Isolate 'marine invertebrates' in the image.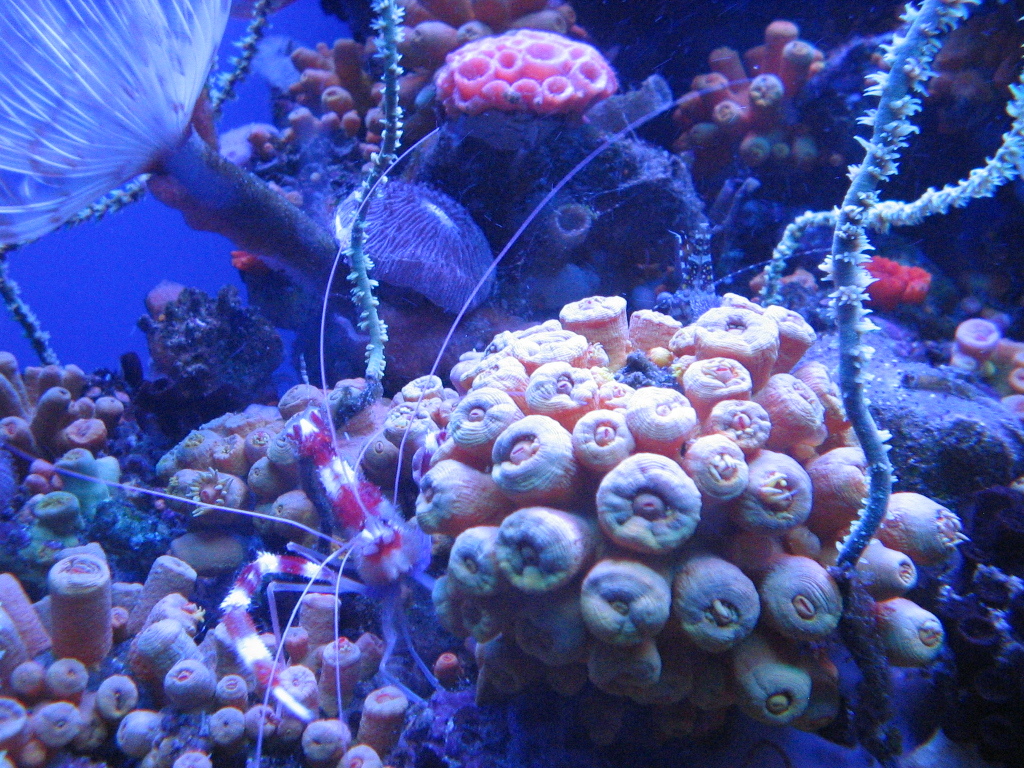
Isolated region: left=35, top=704, right=95, bottom=752.
